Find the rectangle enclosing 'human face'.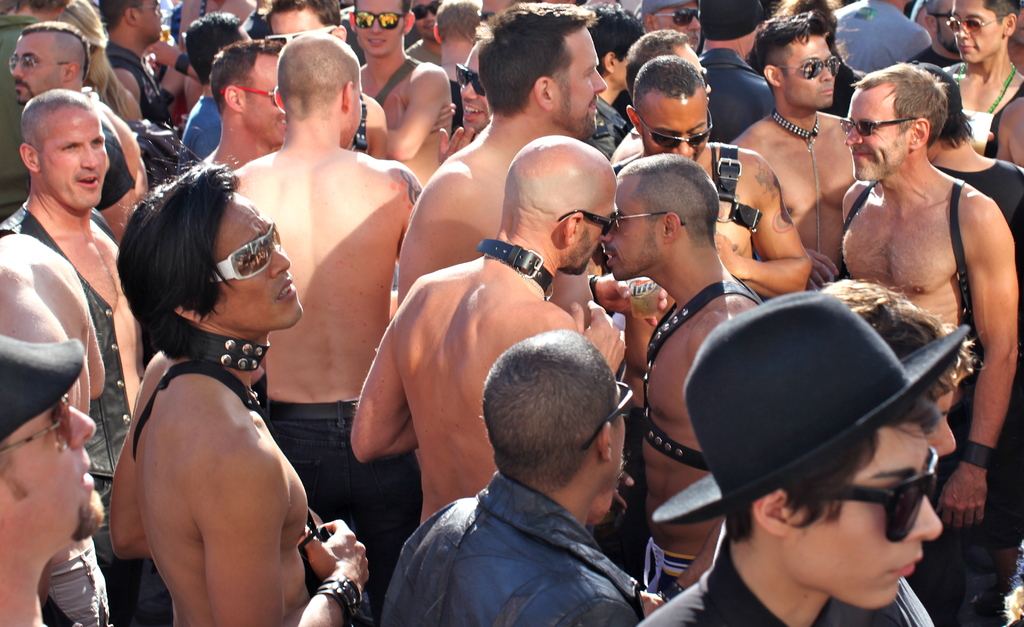
locate(585, 192, 619, 273).
